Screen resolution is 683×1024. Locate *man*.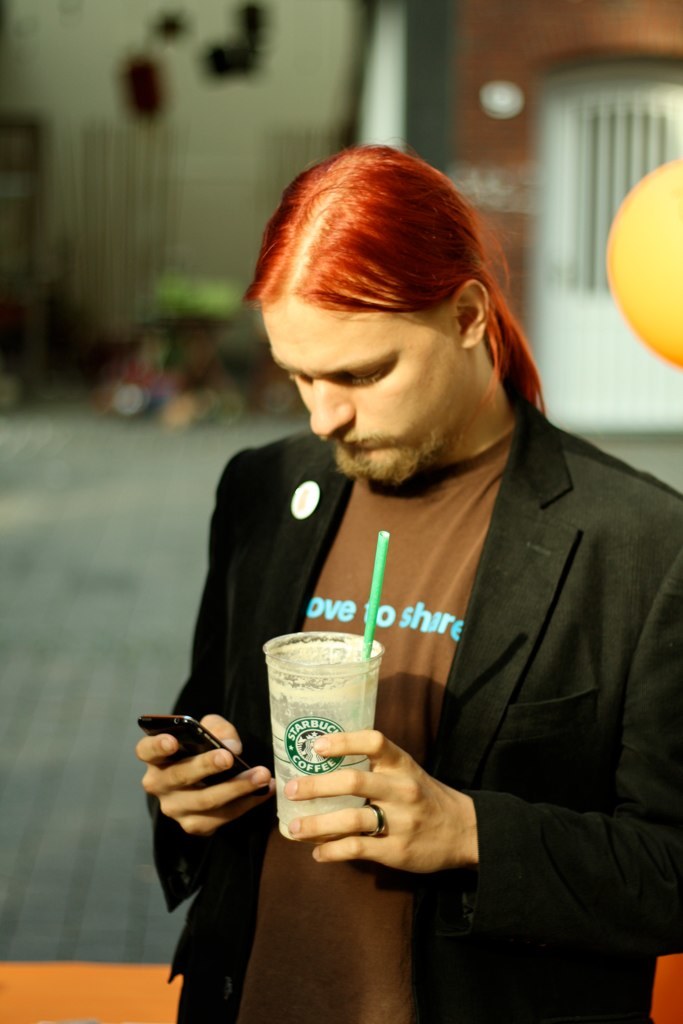
x1=127, y1=138, x2=682, y2=1023.
